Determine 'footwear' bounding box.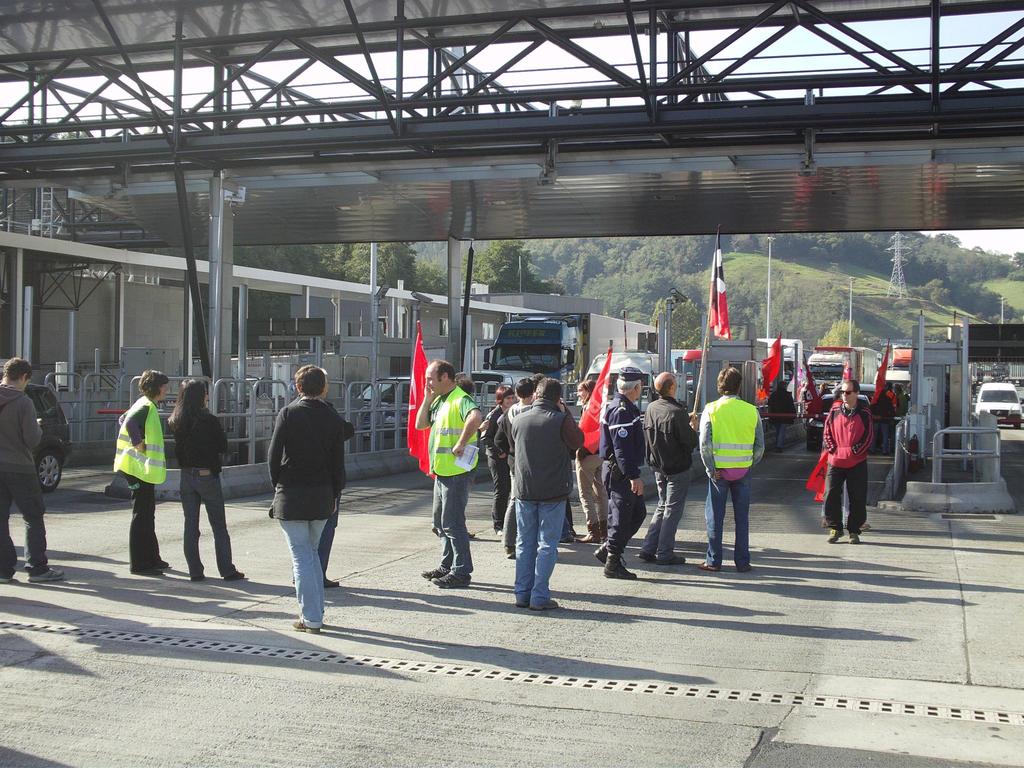
Determined: 697:562:715:573.
